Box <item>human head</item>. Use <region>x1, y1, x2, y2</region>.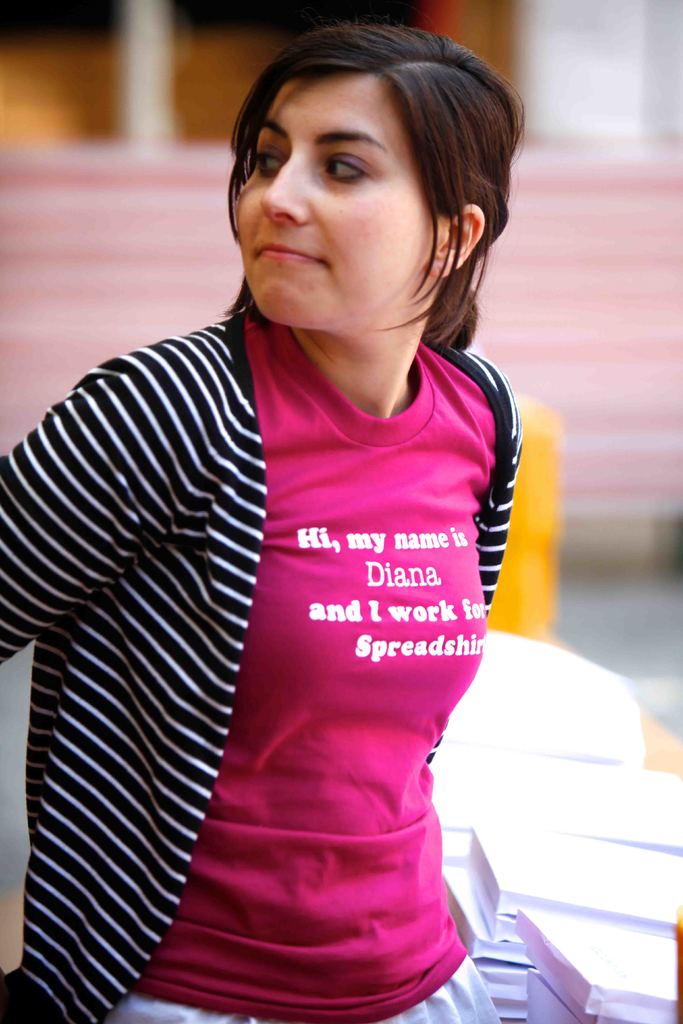
<region>227, 19, 520, 388</region>.
